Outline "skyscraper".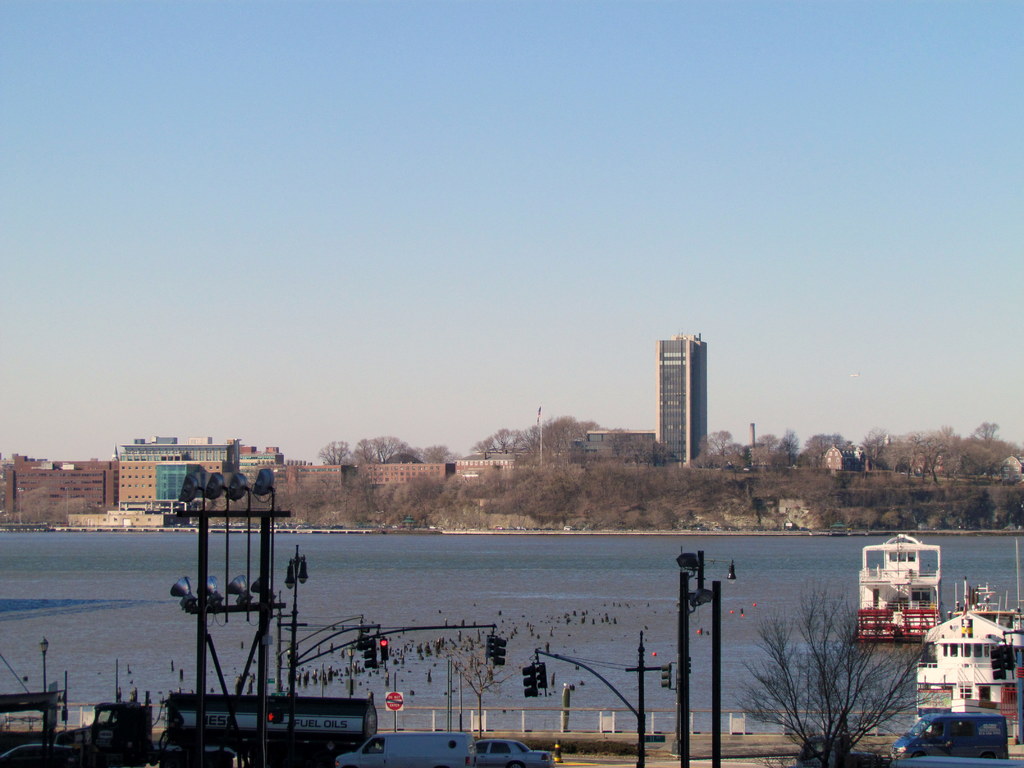
Outline: bbox=[639, 325, 730, 480].
